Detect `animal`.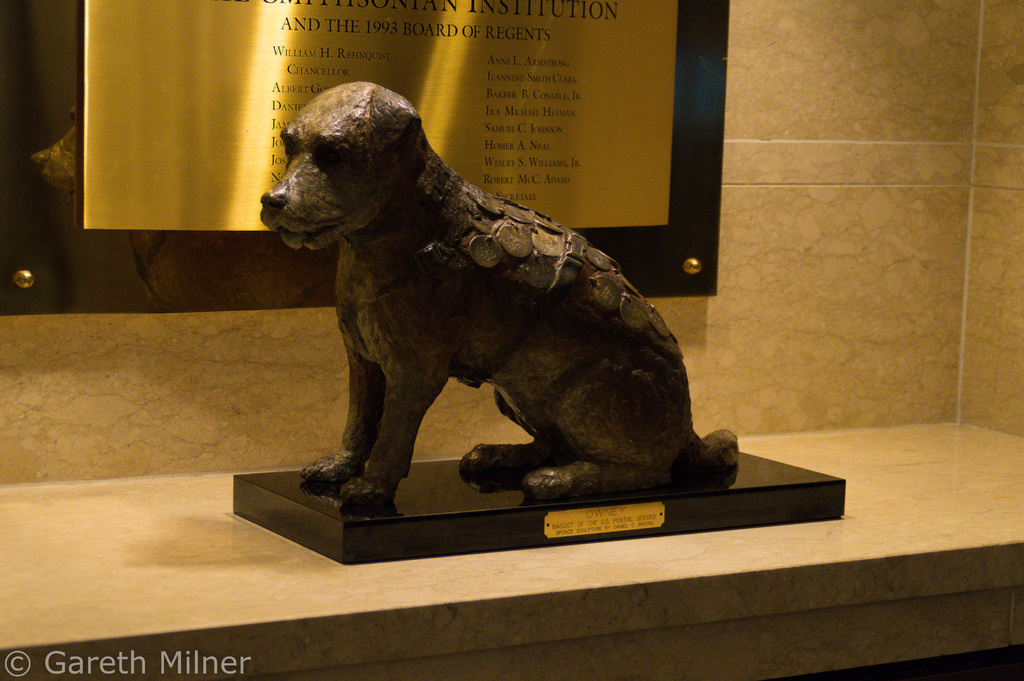
Detected at 256:79:739:505.
